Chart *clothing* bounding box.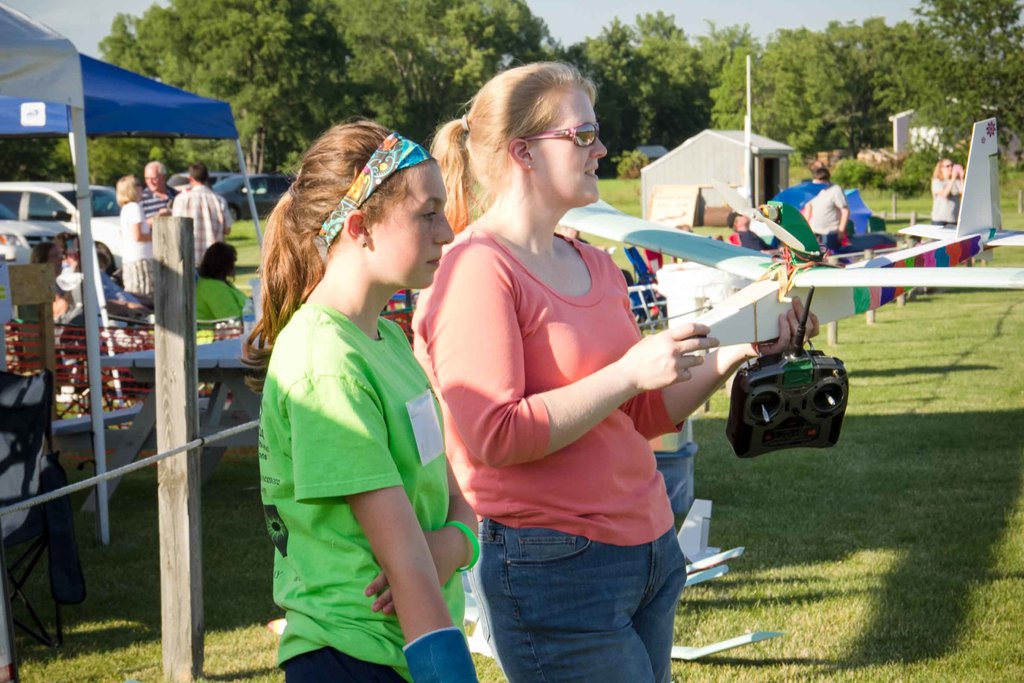
Charted: {"left": 185, "top": 274, "right": 246, "bottom": 321}.
